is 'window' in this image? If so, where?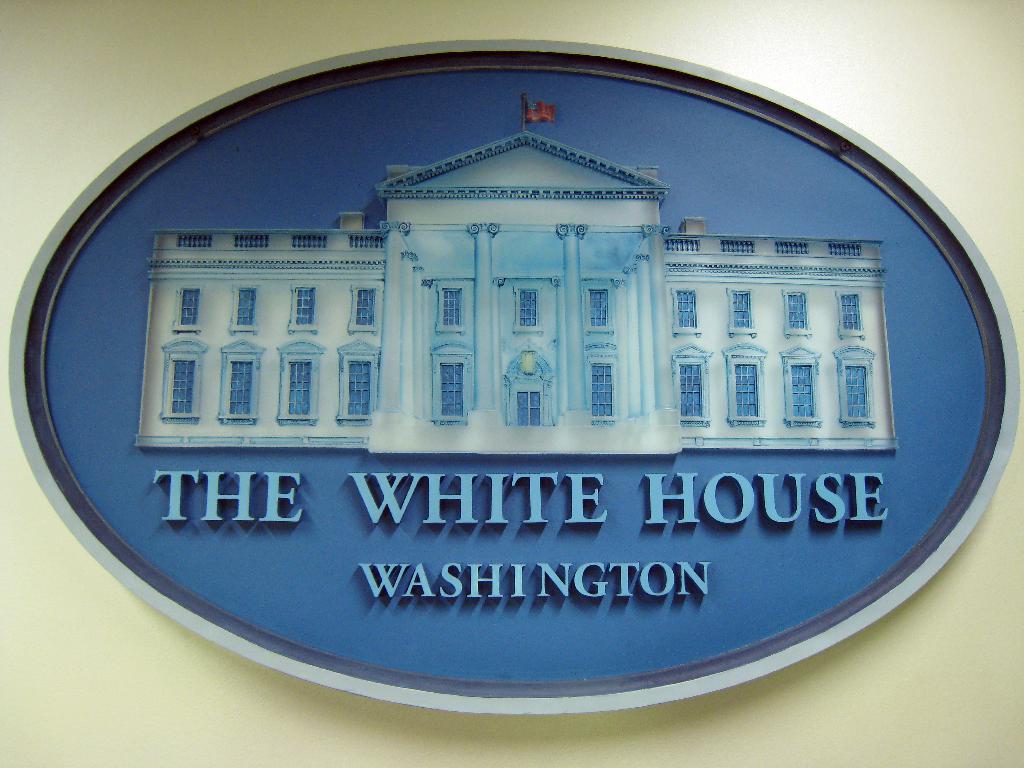
Yes, at <box>353,233,386,247</box>.
